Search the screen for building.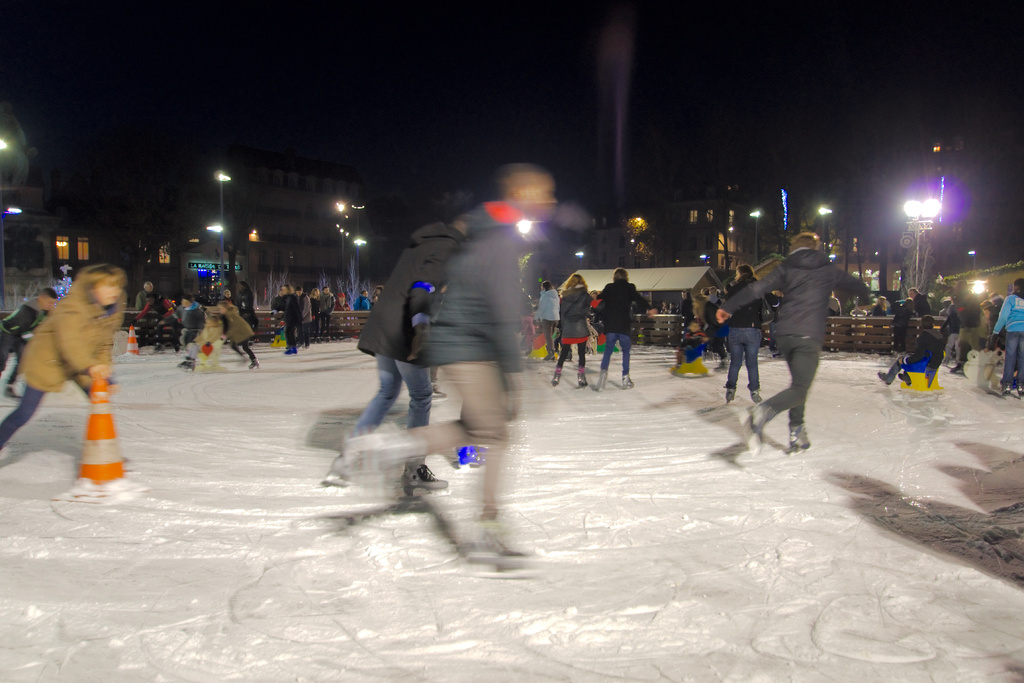
Found at detection(214, 144, 371, 308).
